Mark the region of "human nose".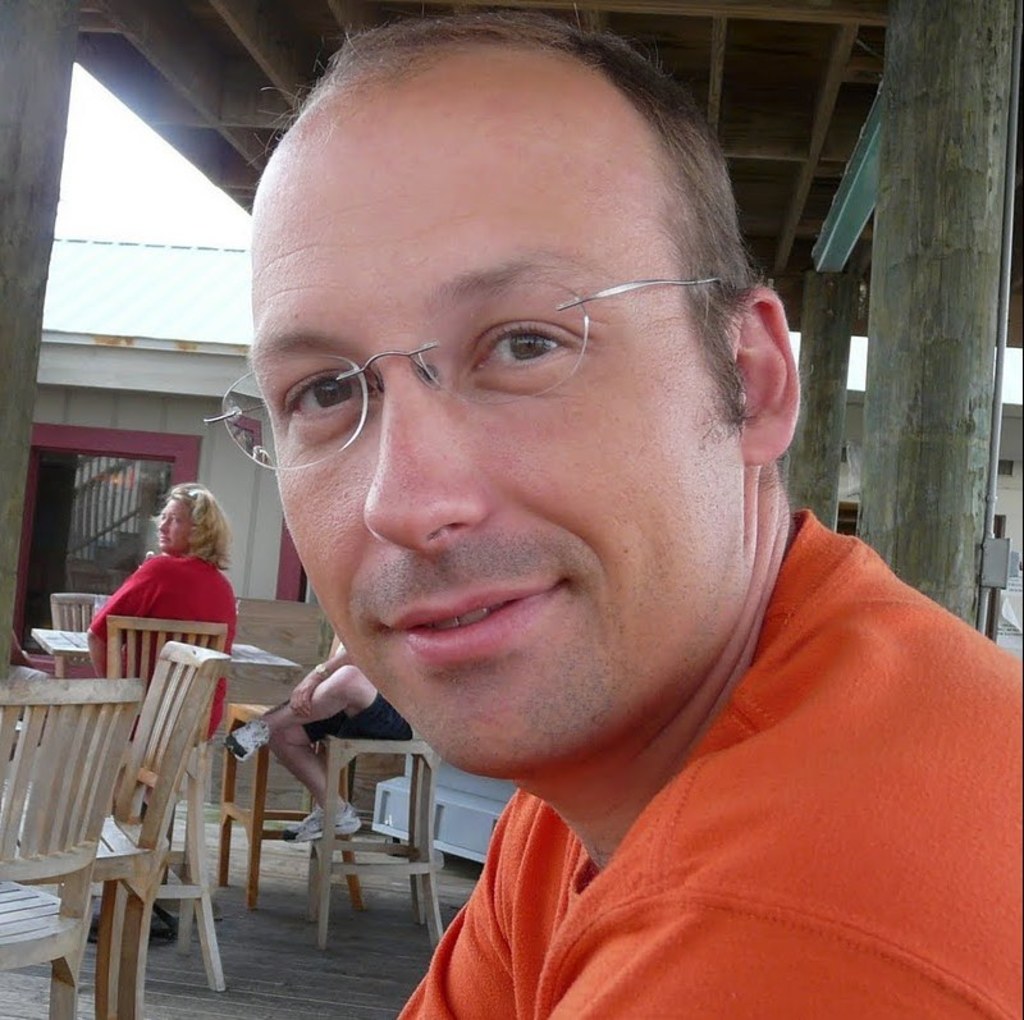
Region: crop(155, 517, 169, 531).
